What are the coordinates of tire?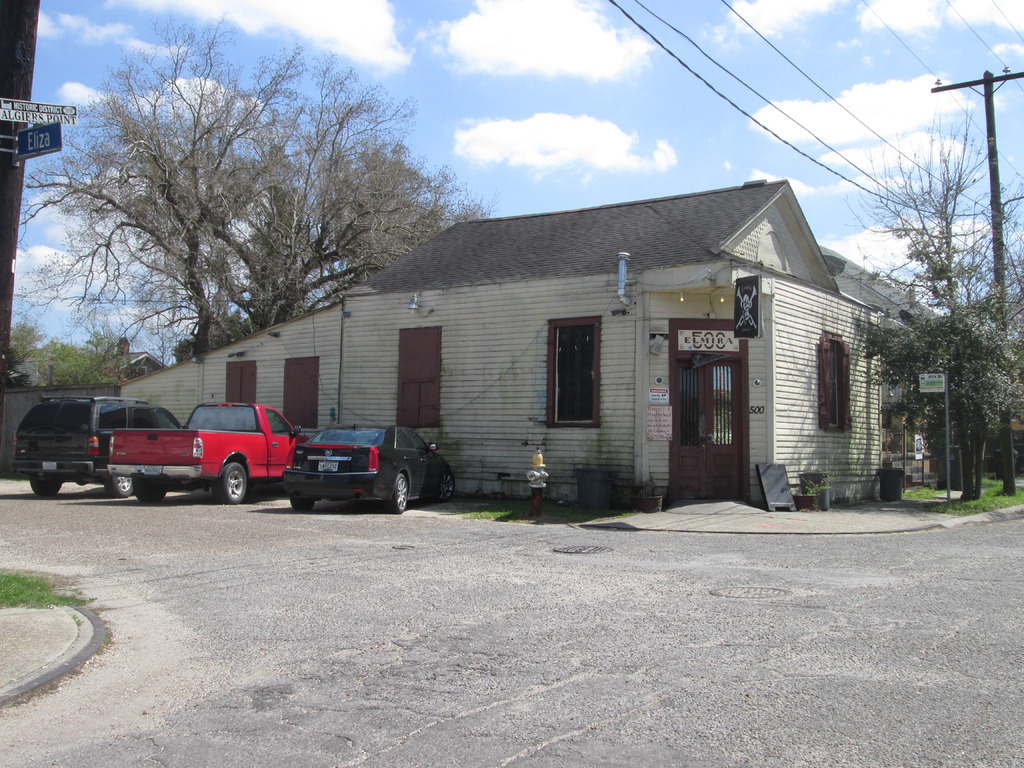
Rect(104, 476, 138, 497).
